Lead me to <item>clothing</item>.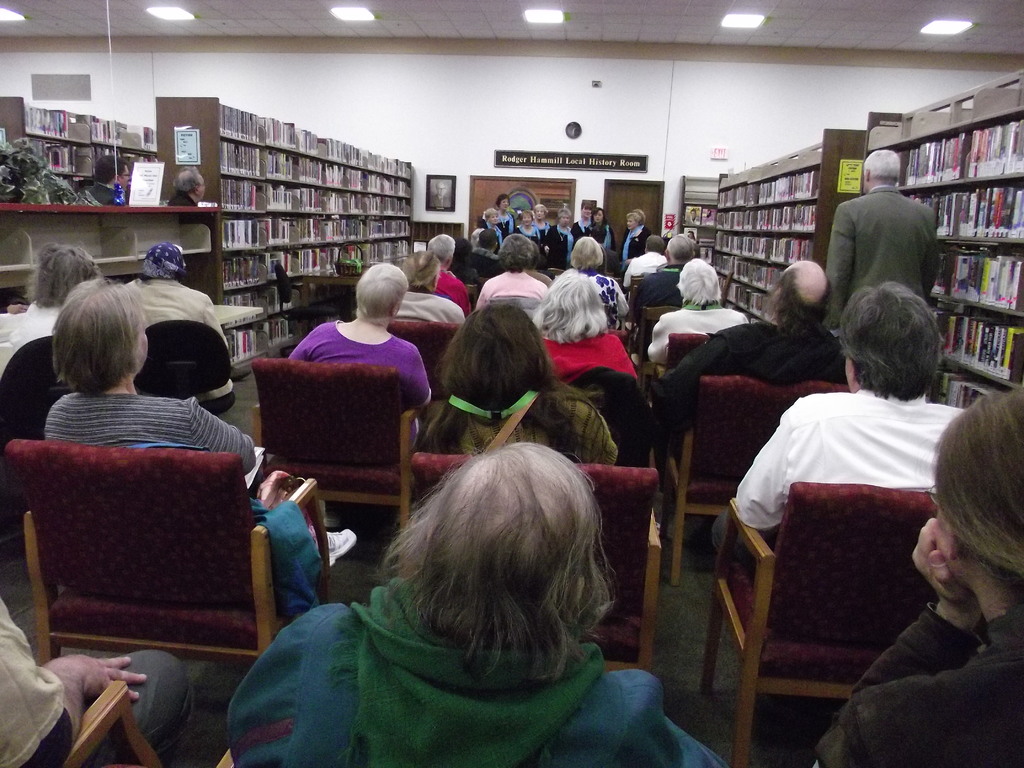
Lead to l=287, t=316, r=432, b=410.
